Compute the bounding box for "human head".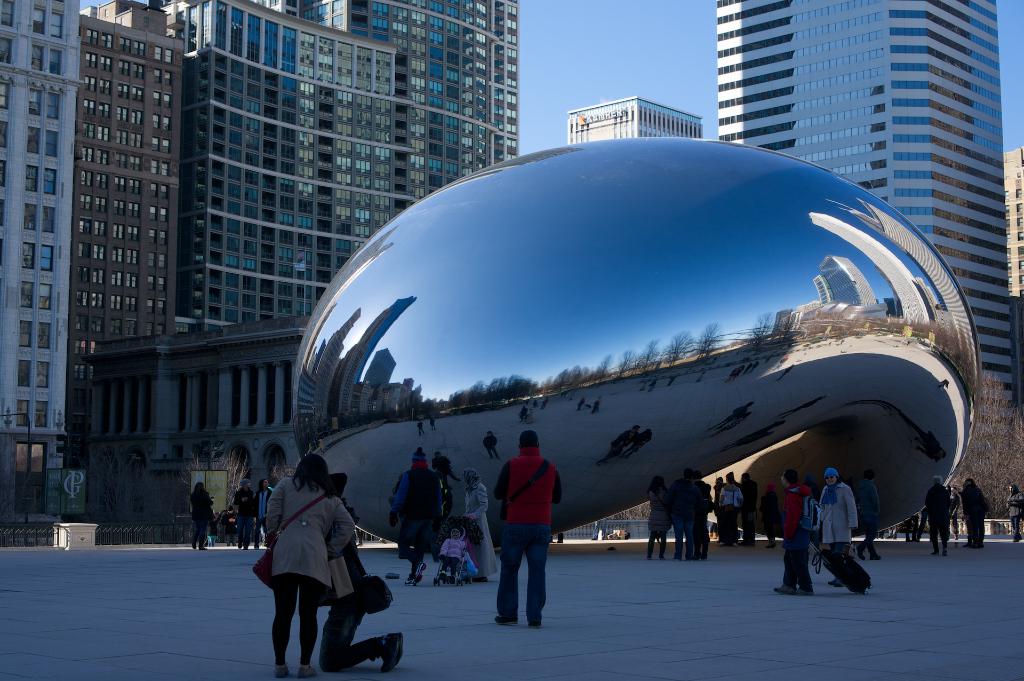
929/475/942/485.
